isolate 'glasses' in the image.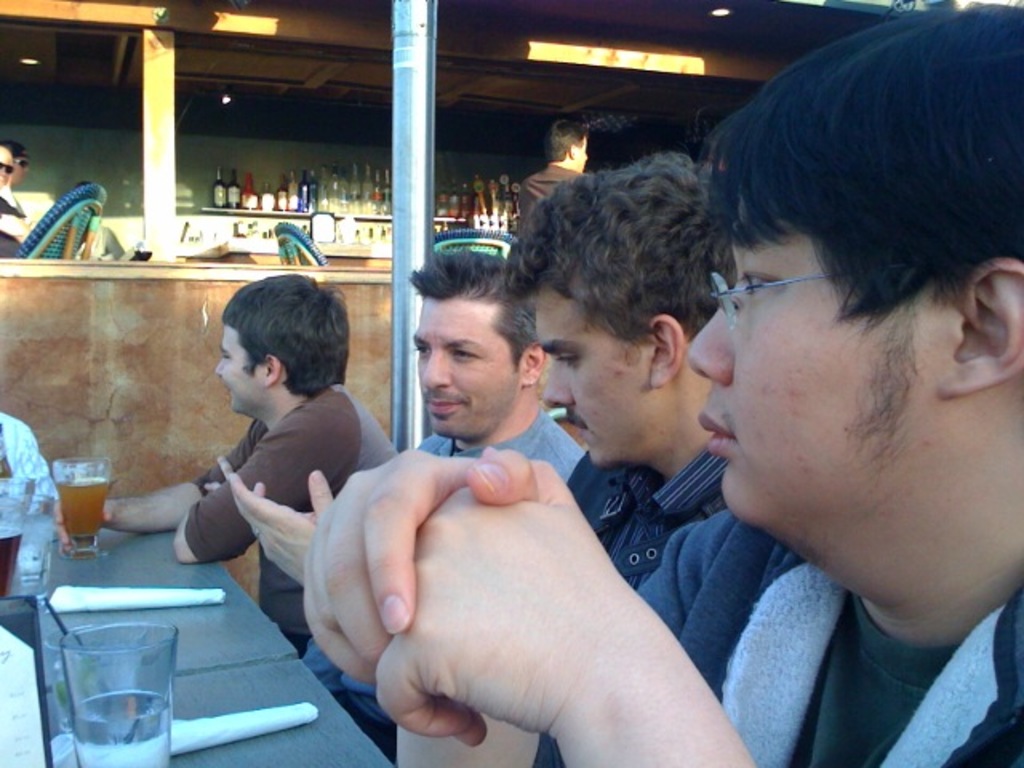
Isolated region: detection(707, 256, 978, 341).
